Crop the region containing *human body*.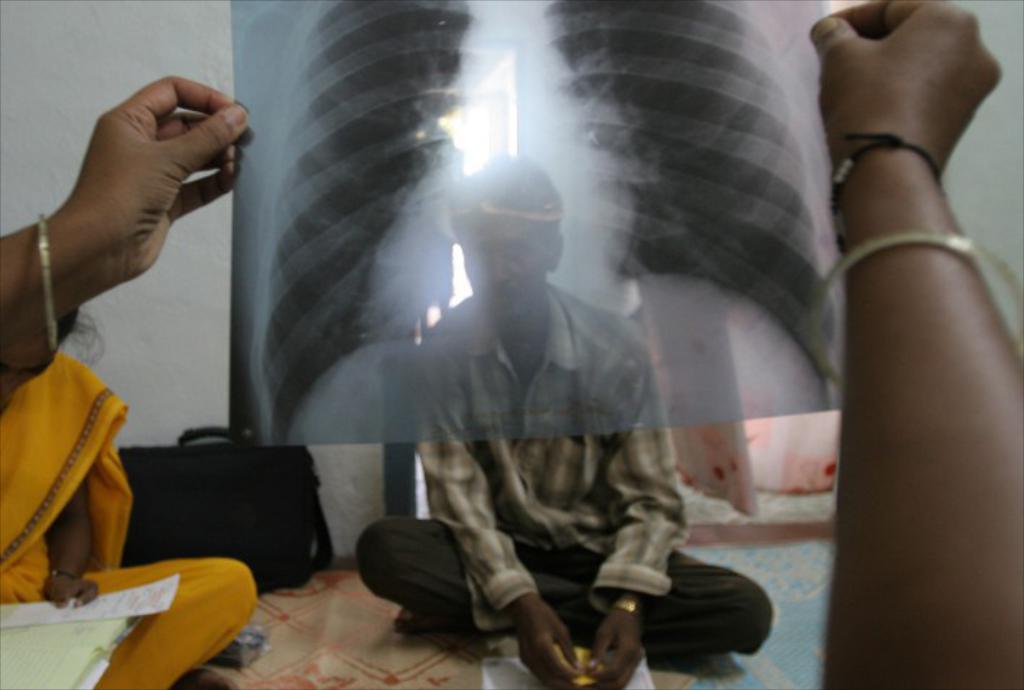
Crop region: (left=0, top=355, right=257, bottom=689).
